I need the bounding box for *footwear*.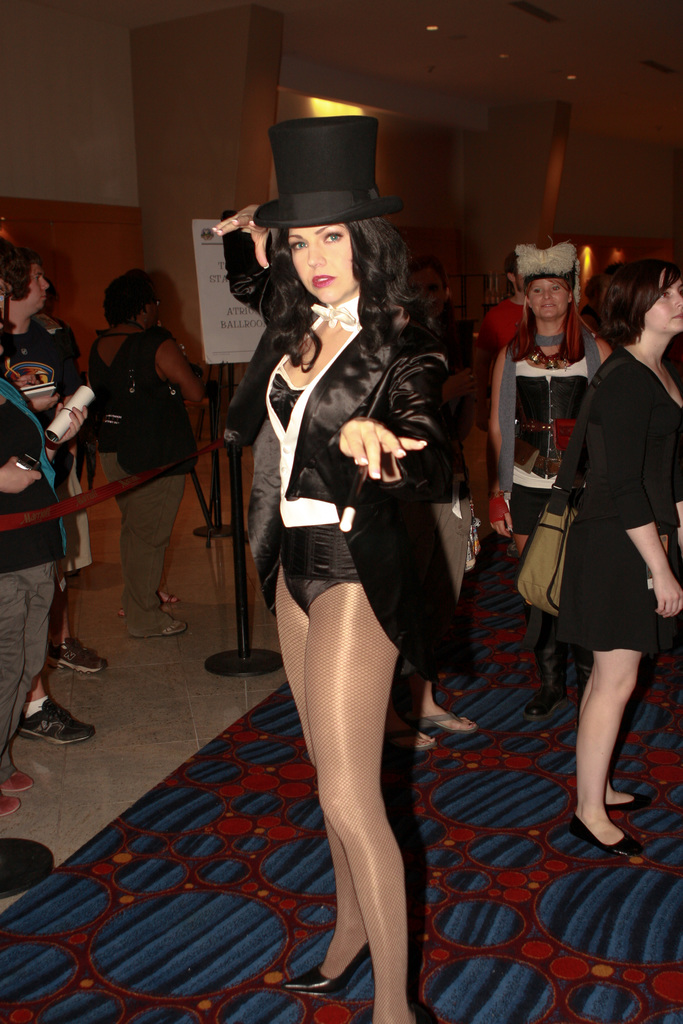
Here it is: <region>47, 637, 110, 674</region>.
